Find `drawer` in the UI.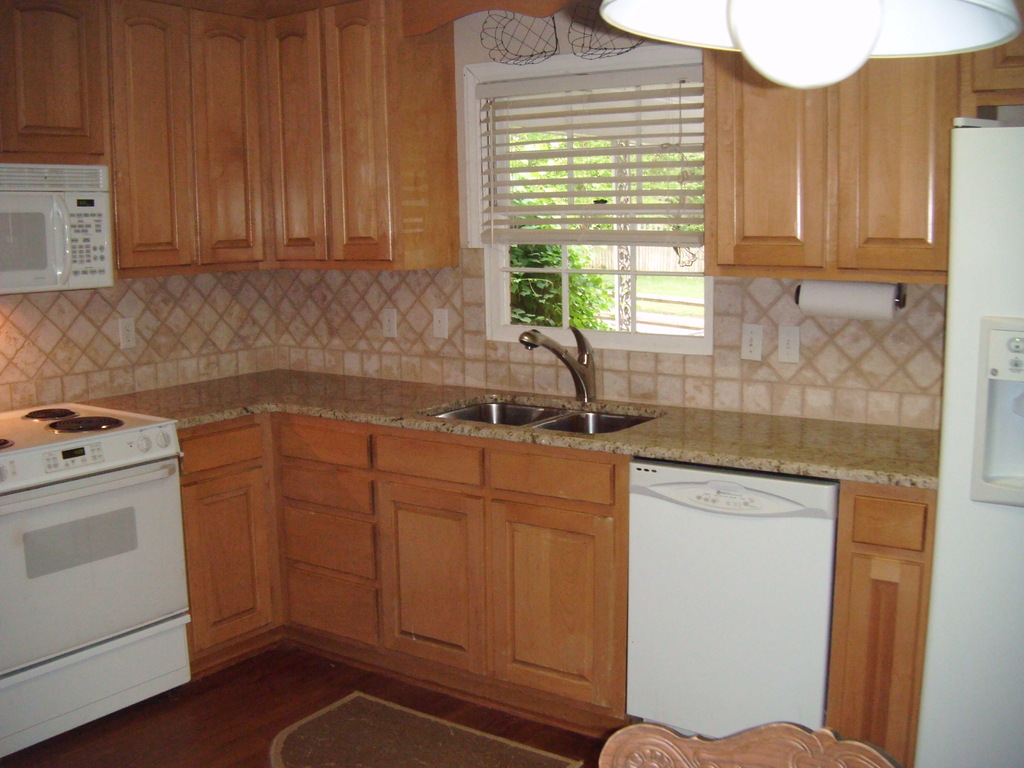
UI element at BBox(851, 495, 924, 554).
